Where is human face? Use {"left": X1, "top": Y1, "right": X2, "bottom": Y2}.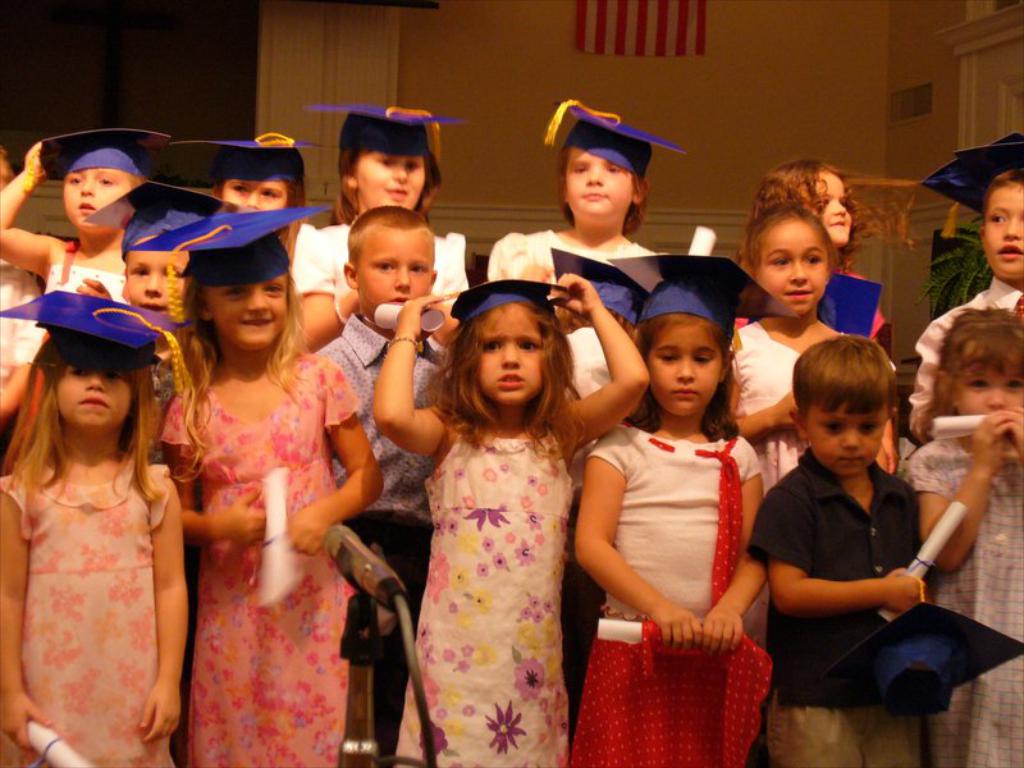
{"left": 470, "top": 300, "right": 545, "bottom": 410}.
